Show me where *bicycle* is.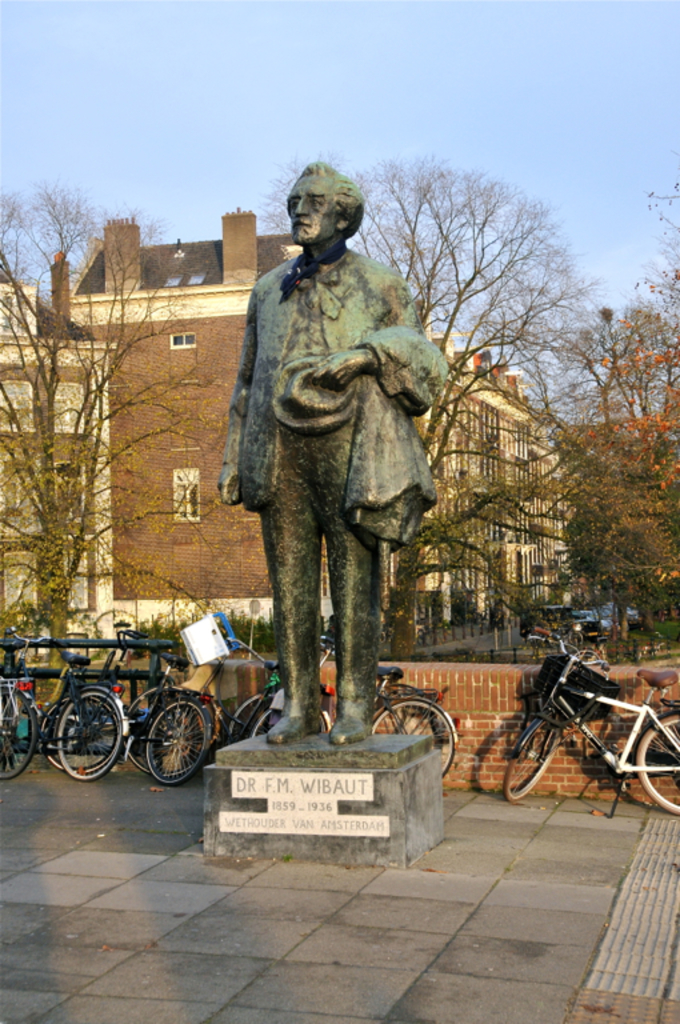
*bicycle* is at (24,621,147,792).
